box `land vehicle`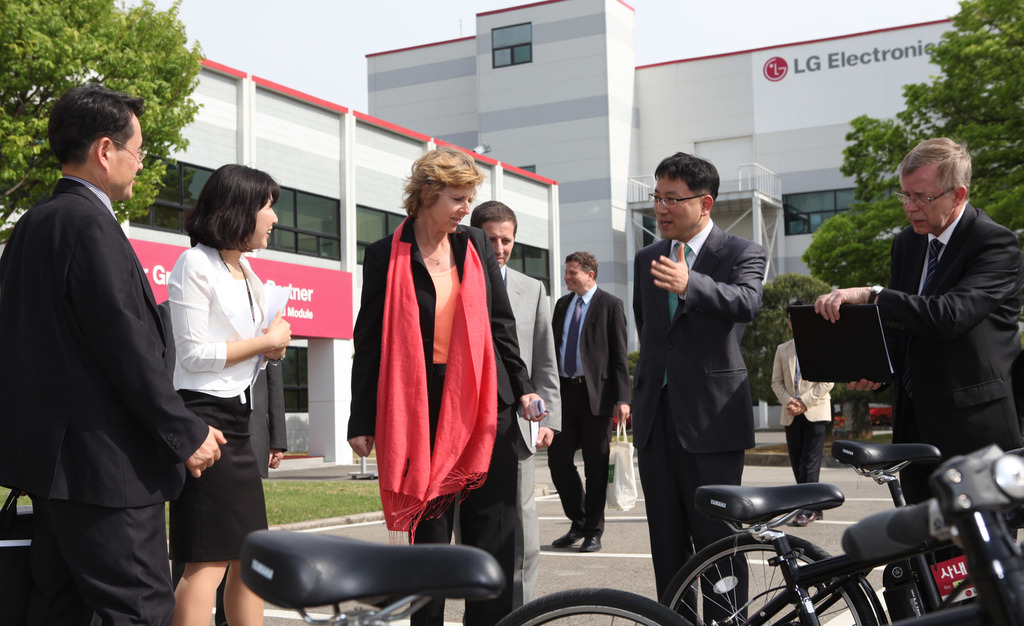
[x1=660, y1=440, x2=1023, y2=625]
